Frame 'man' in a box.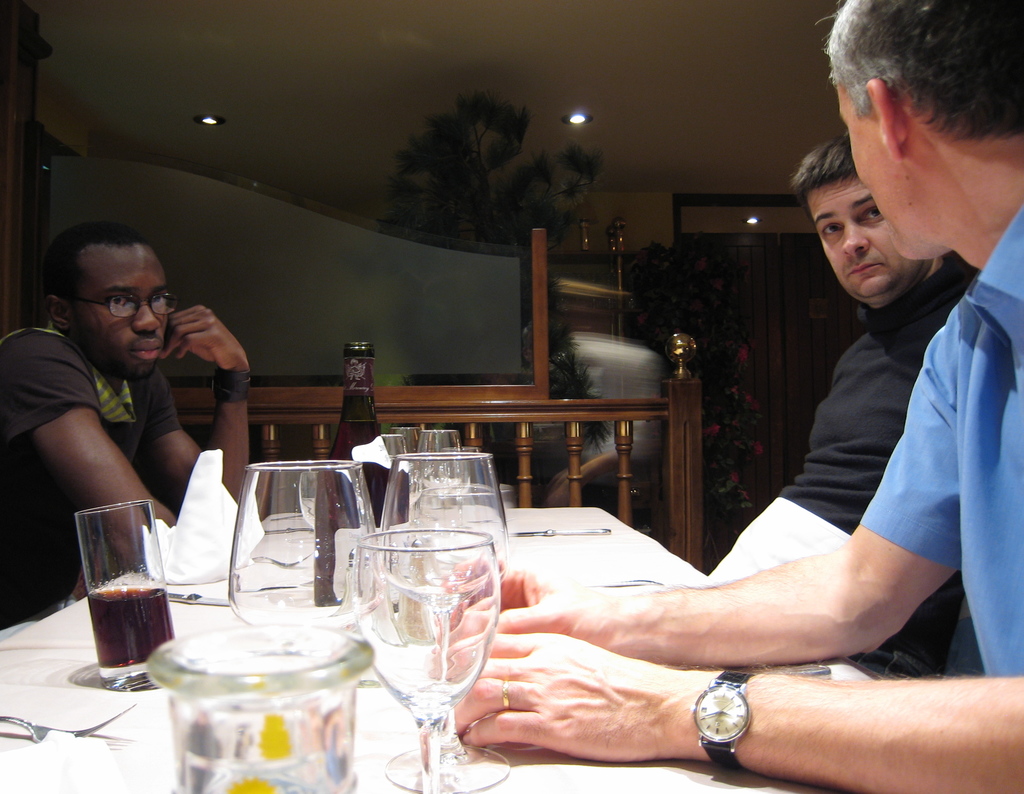
crop(0, 214, 243, 591).
